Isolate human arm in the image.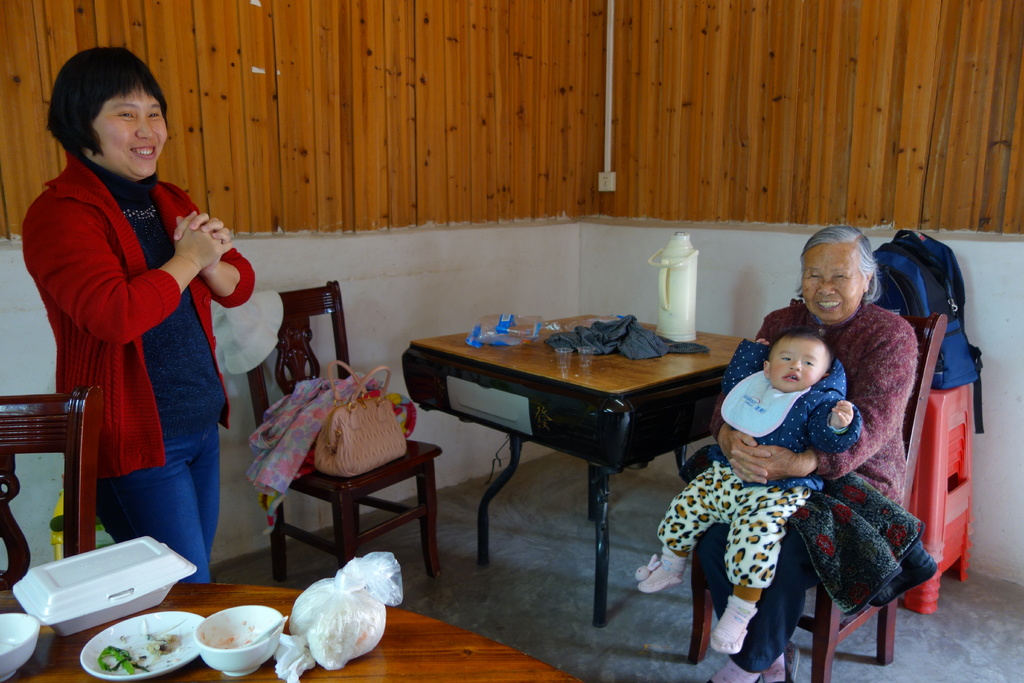
Isolated region: 705/308/772/490.
